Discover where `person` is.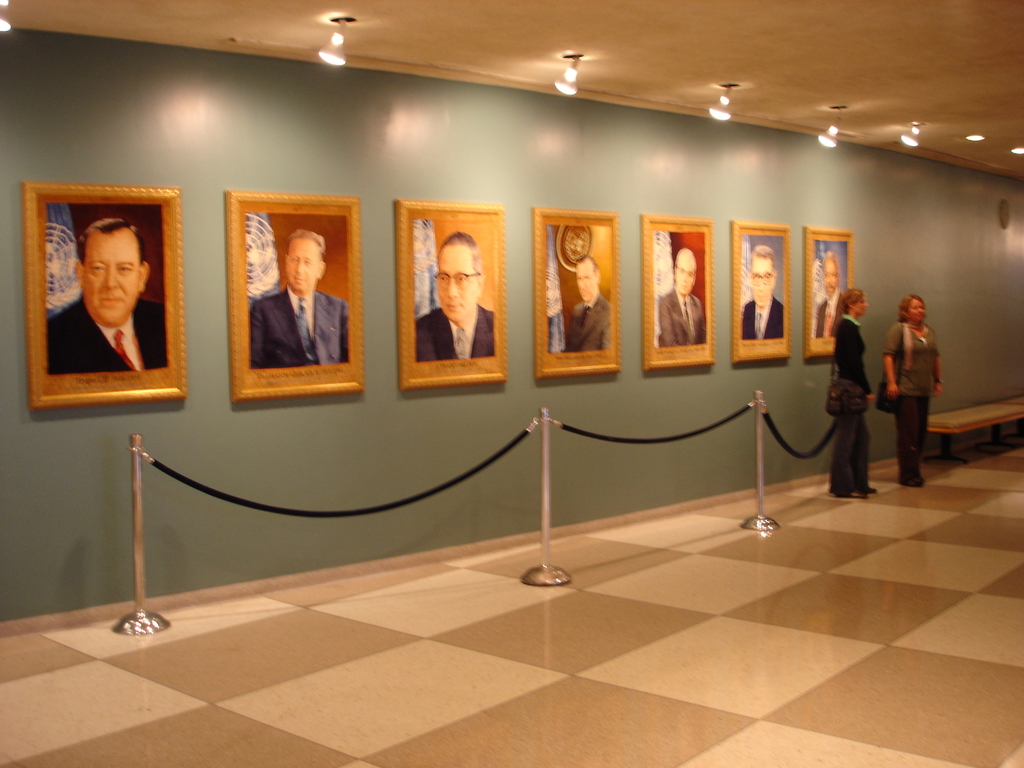
Discovered at region(739, 246, 786, 342).
